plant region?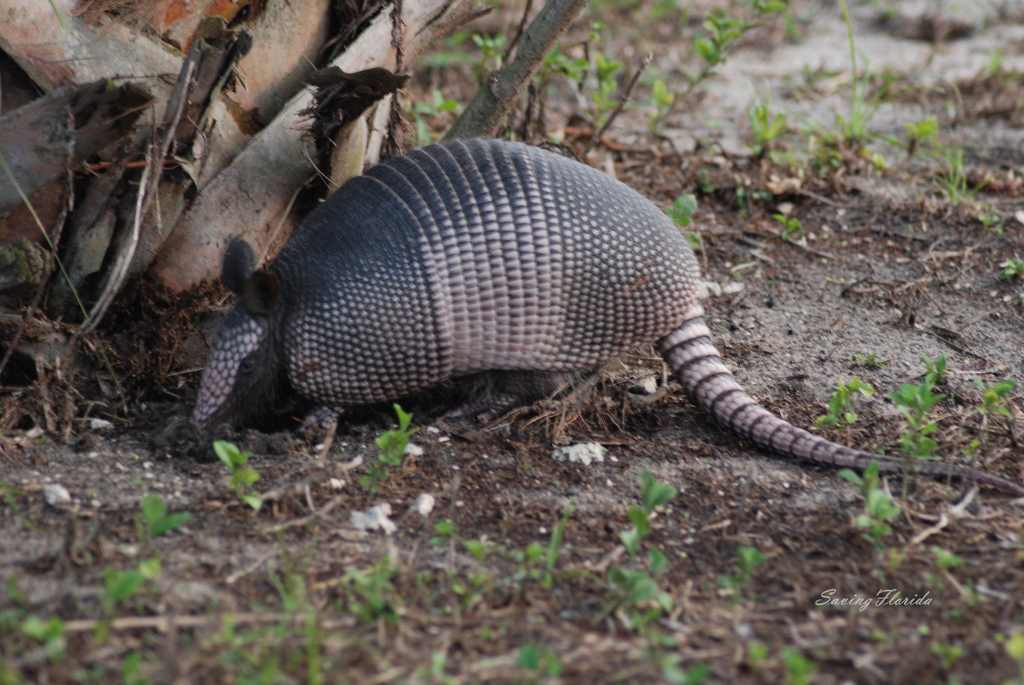
locate(699, 122, 720, 143)
